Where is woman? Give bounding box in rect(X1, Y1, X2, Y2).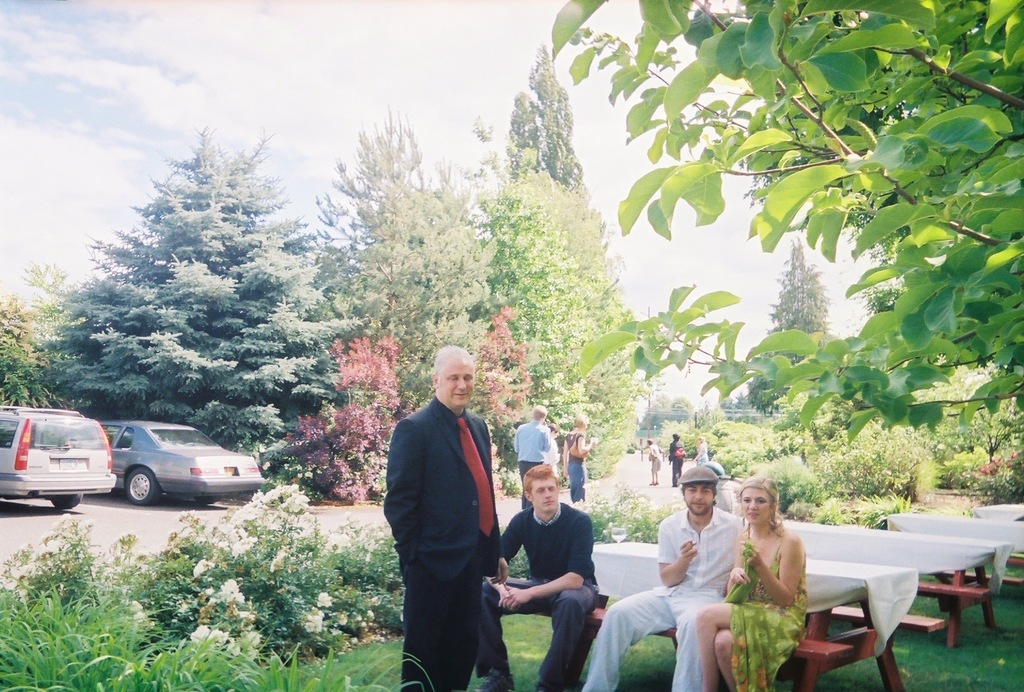
rect(647, 437, 660, 484).
